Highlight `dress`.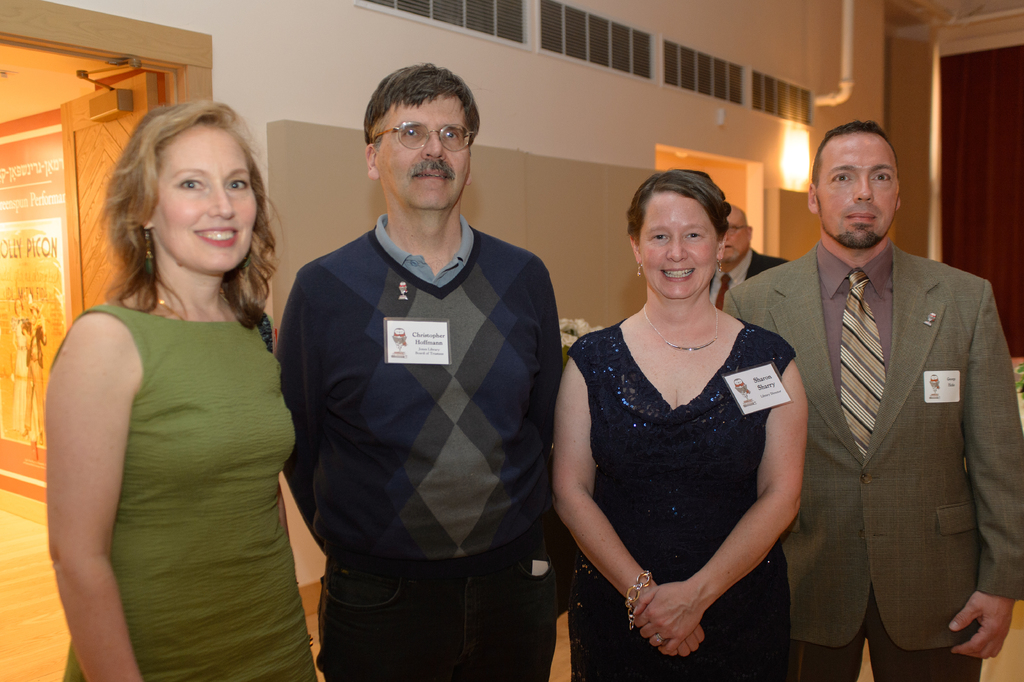
Highlighted region: (x1=47, y1=303, x2=316, y2=681).
